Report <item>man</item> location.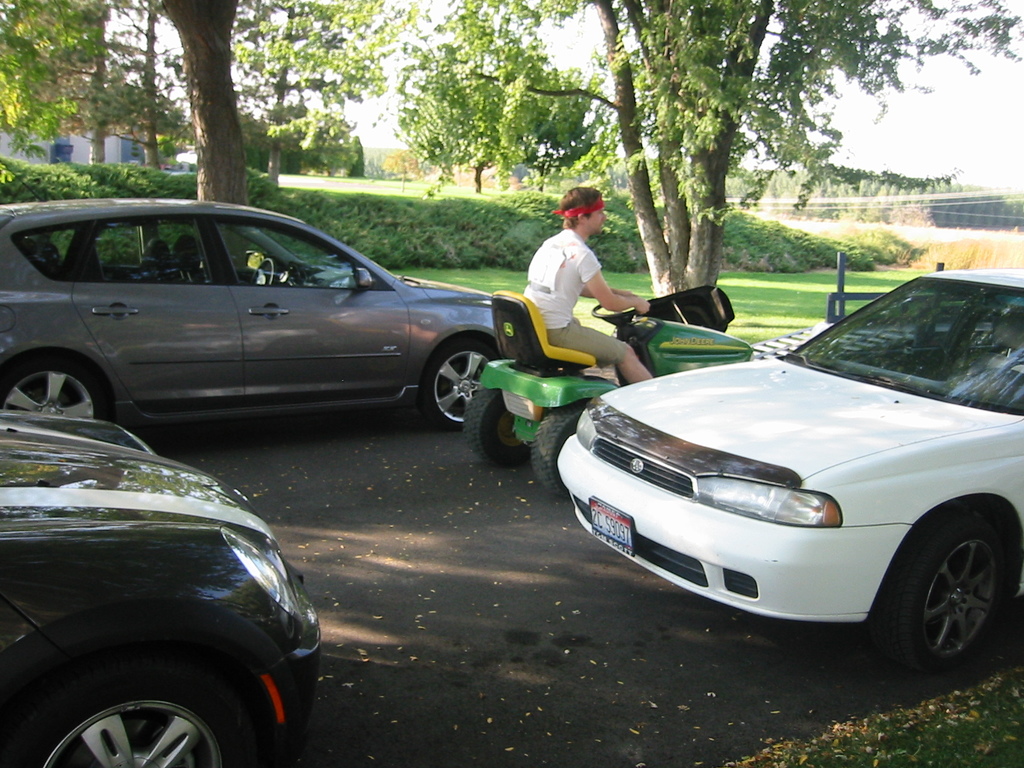
Report: 504 182 628 394.
